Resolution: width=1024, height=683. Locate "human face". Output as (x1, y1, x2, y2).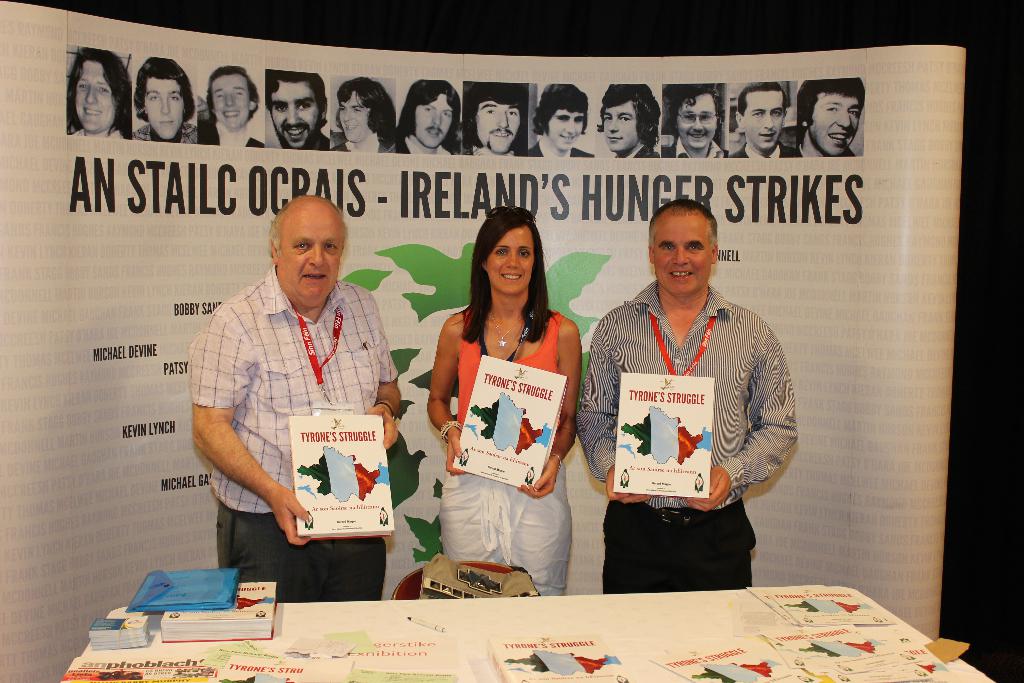
(676, 97, 716, 148).
